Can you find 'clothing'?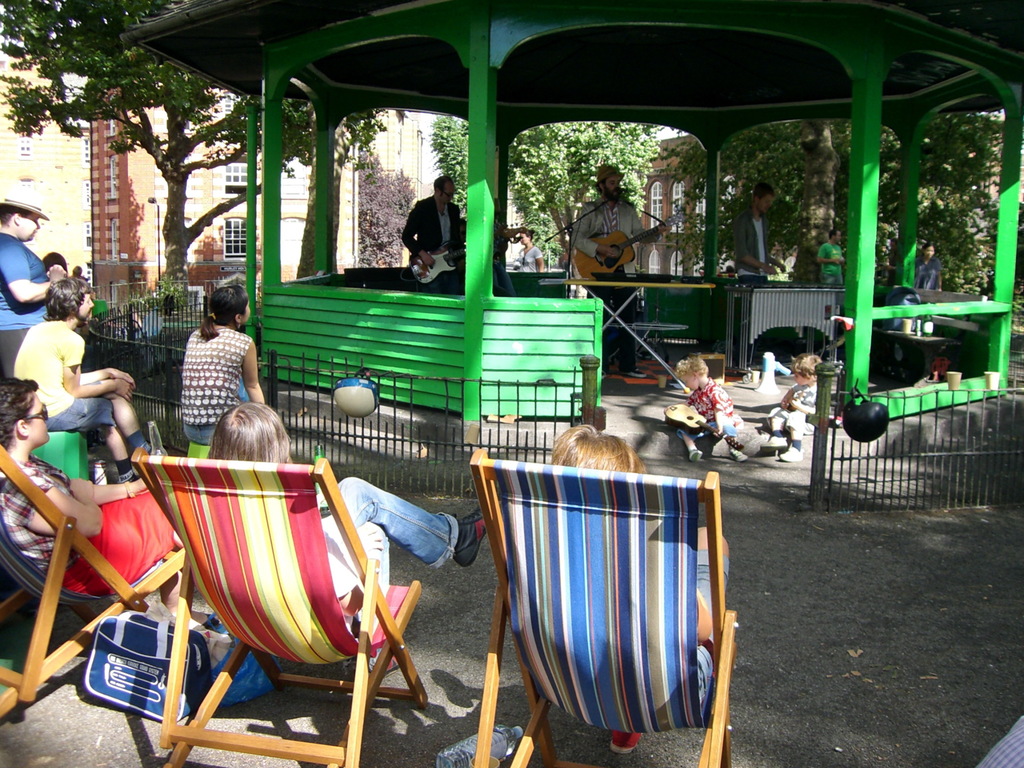
Yes, bounding box: box=[678, 378, 735, 439].
